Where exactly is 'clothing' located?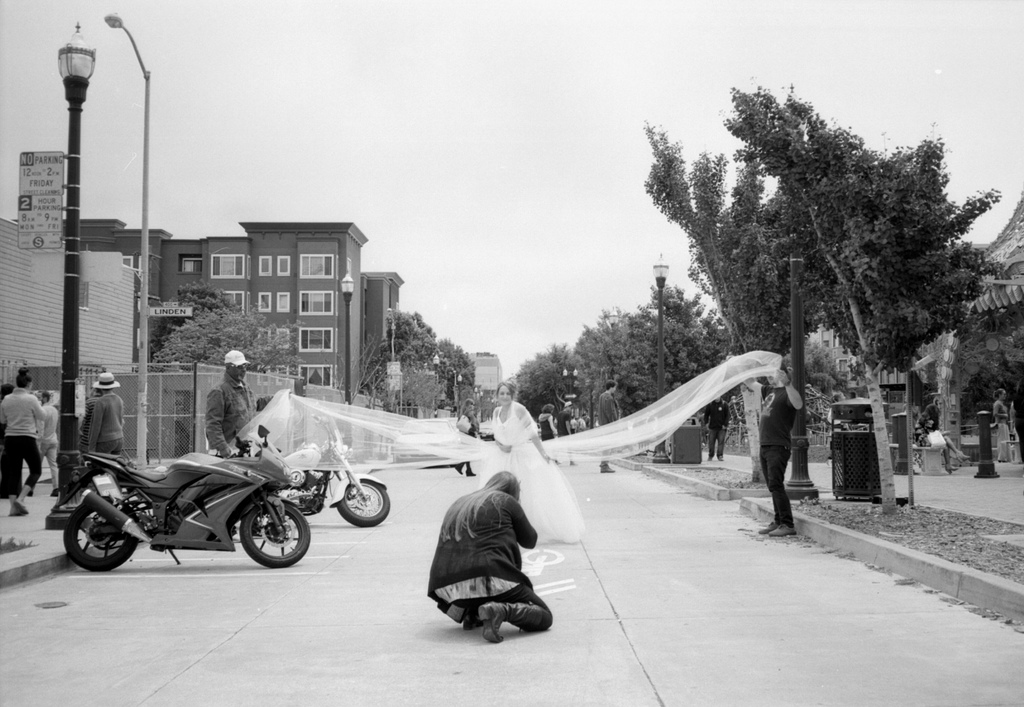
Its bounding box is x1=0 y1=382 x2=43 y2=494.
